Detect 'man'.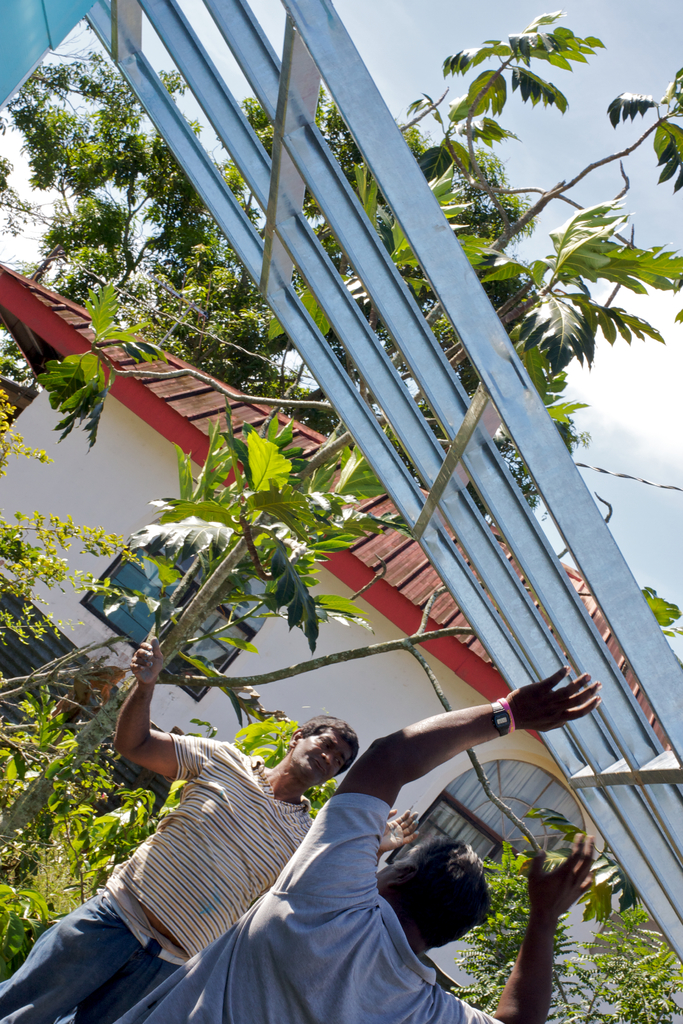
Detected at box(0, 637, 360, 1023).
